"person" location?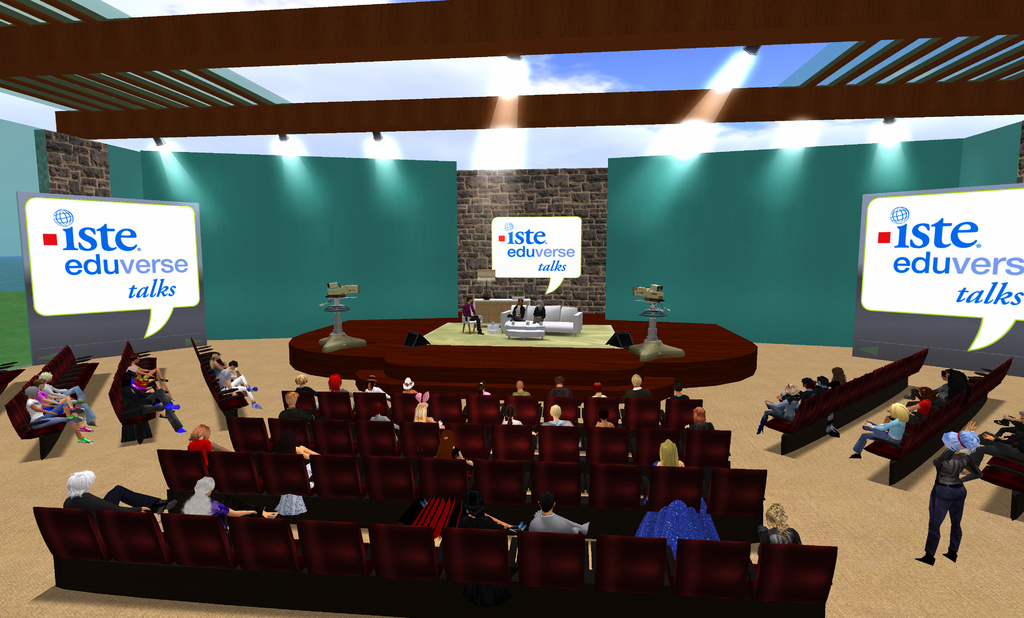
<region>360, 378, 392, 400</region>
